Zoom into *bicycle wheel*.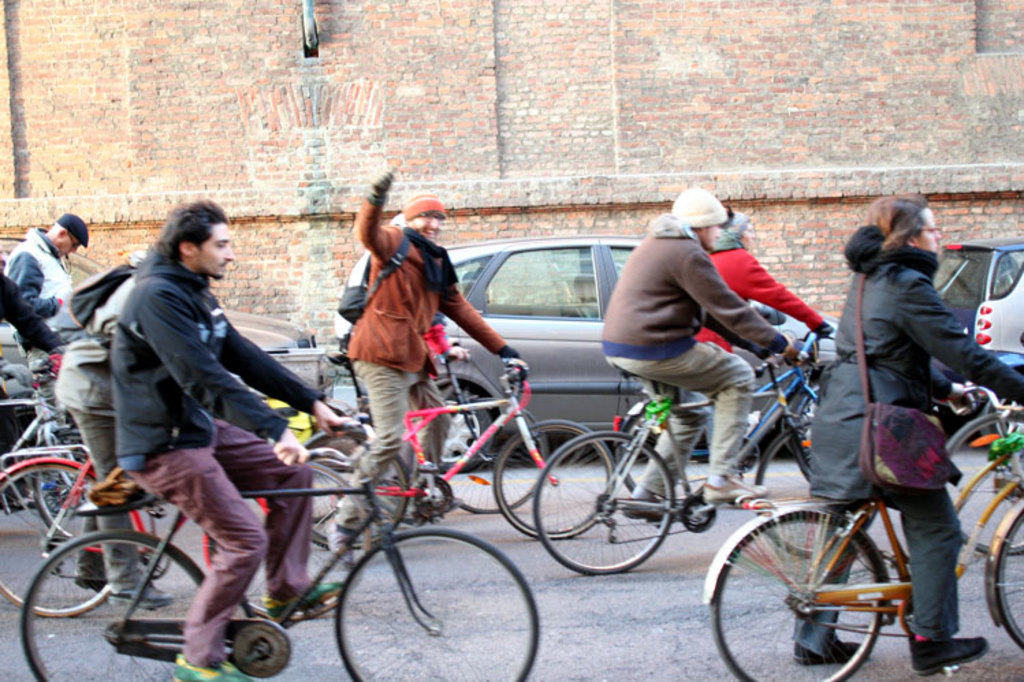
Zoom target: bbox(332, 522, 543, 681).
